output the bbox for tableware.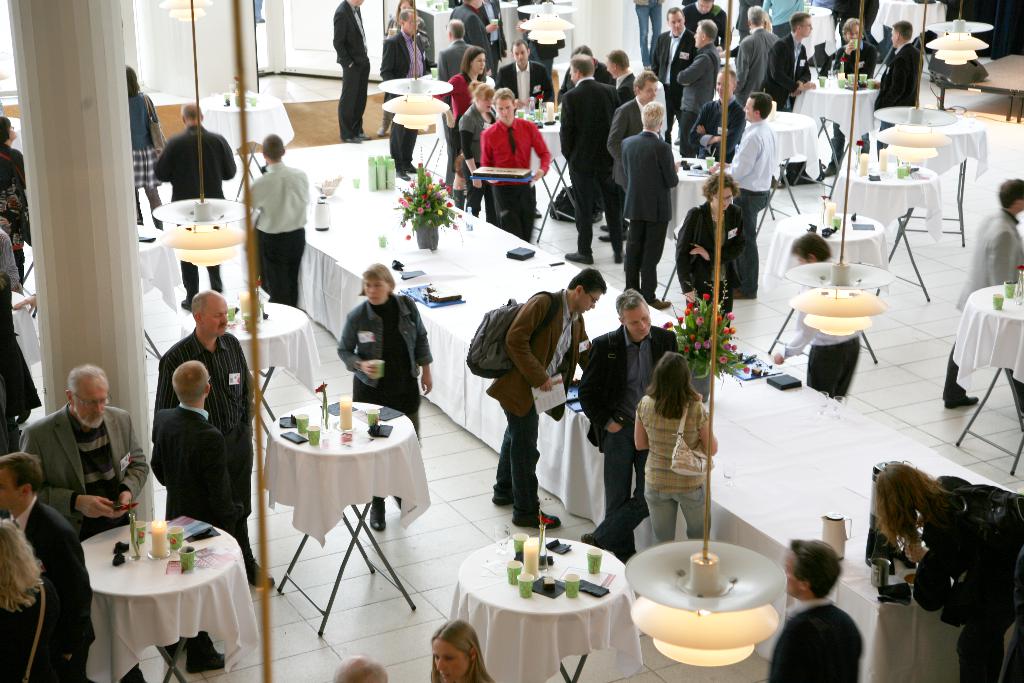
366:405:380:429.
